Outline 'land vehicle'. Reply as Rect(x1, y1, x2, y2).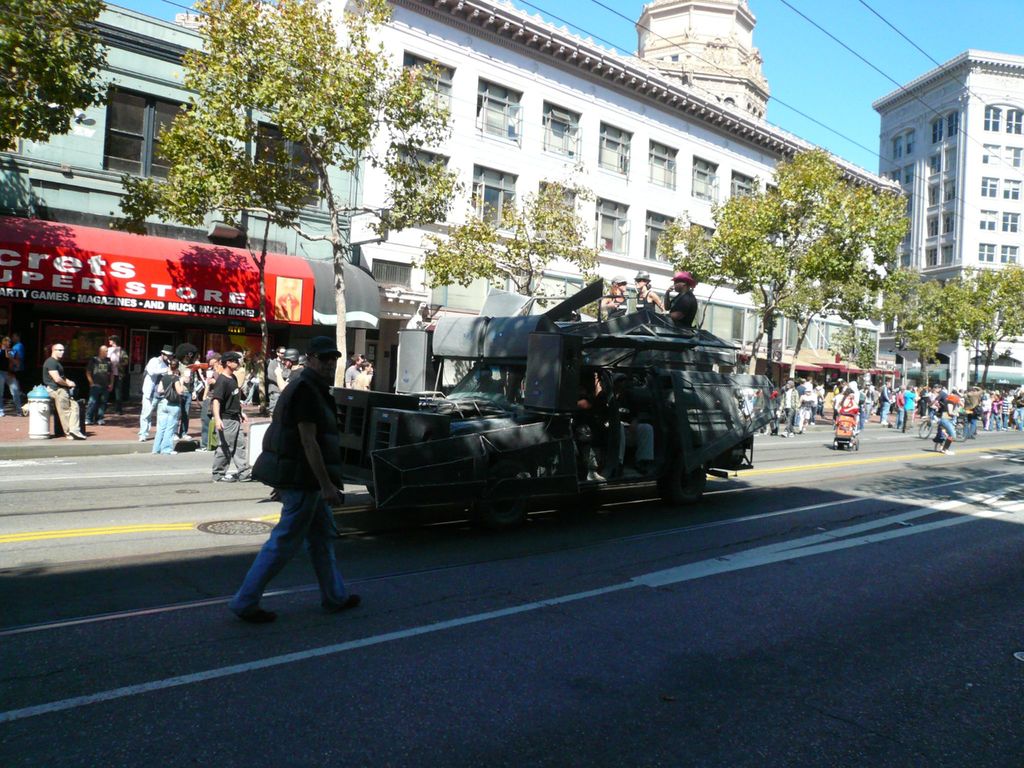
Rect(730, 369, 785, 424).
